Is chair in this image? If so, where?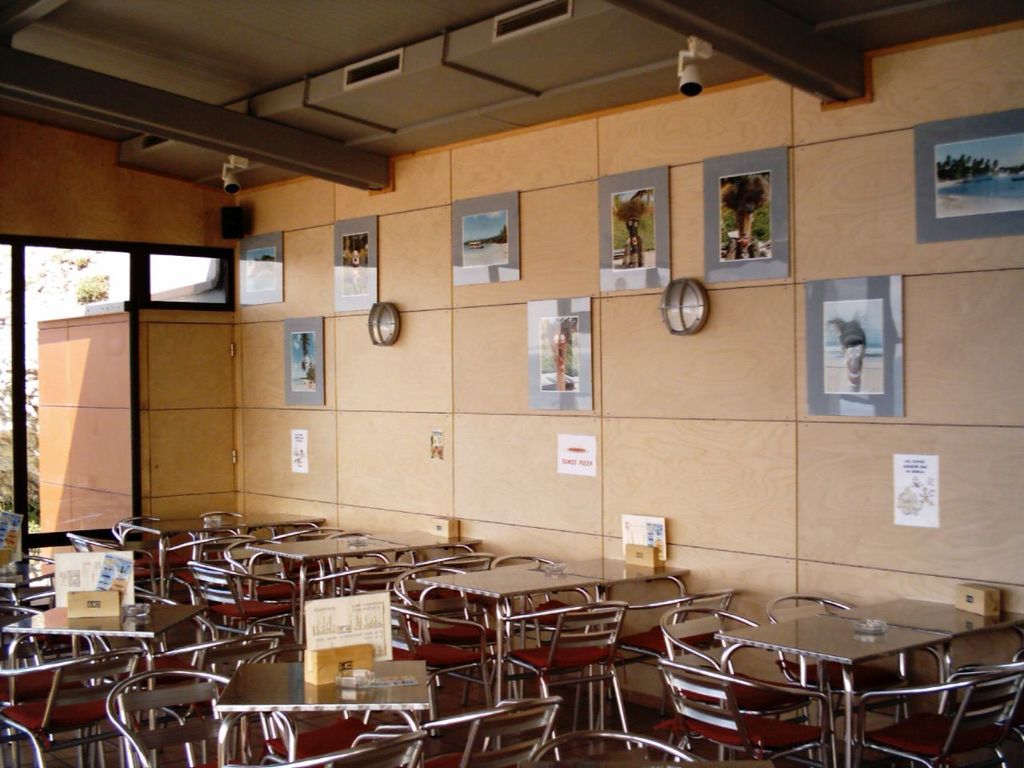
Yes, at 0,646,157,767.
